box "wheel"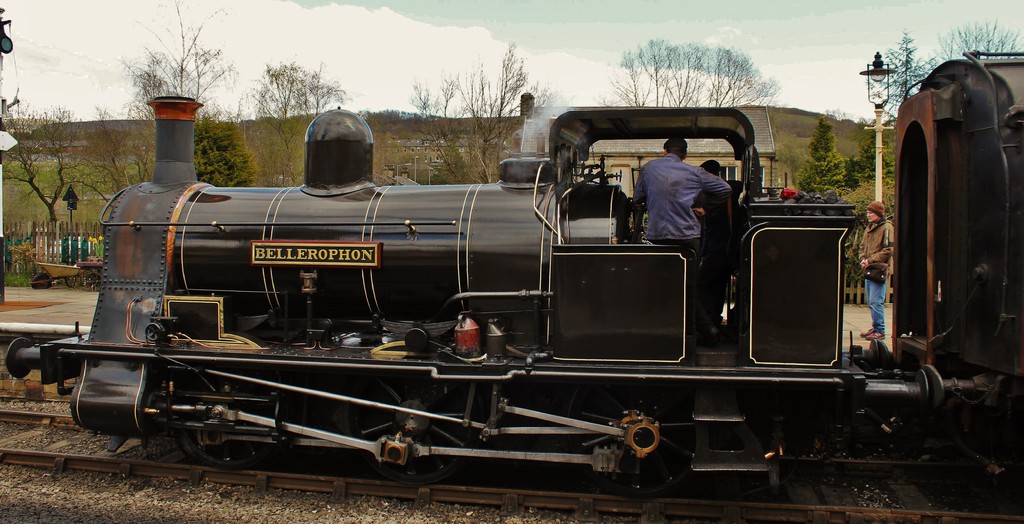
pyautogui.locateOnScreen(348, 361, 481, 487)
